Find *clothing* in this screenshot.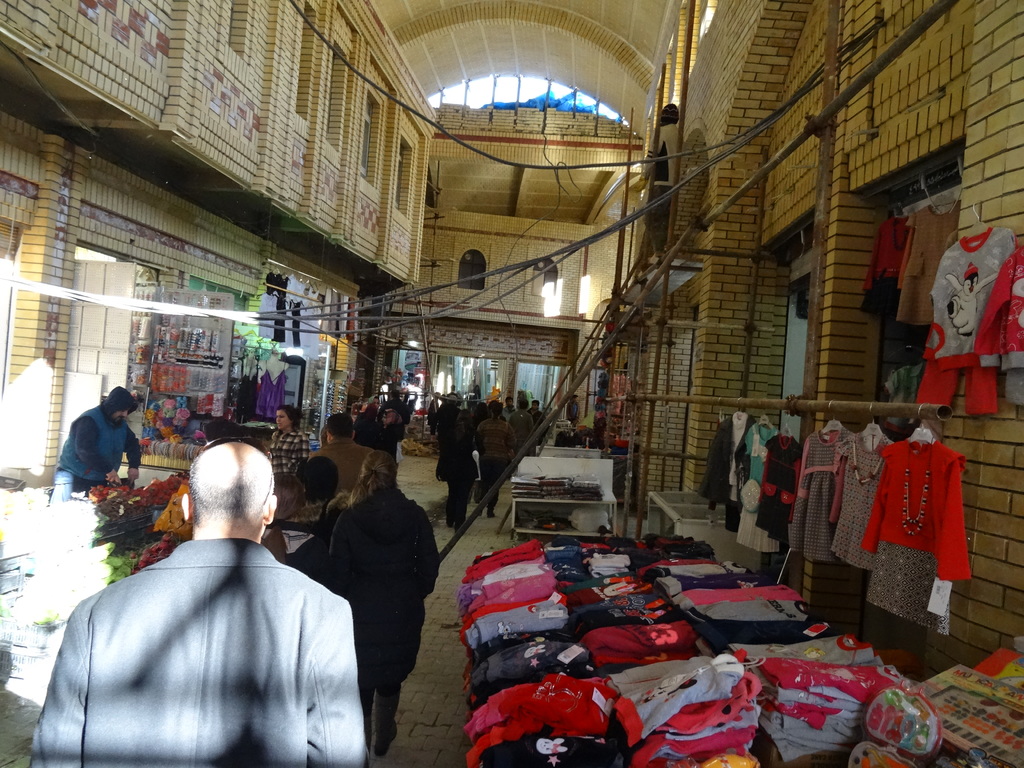
The bounding box for *clothing* is [left=479, top=417, right=511, bottom=511].
